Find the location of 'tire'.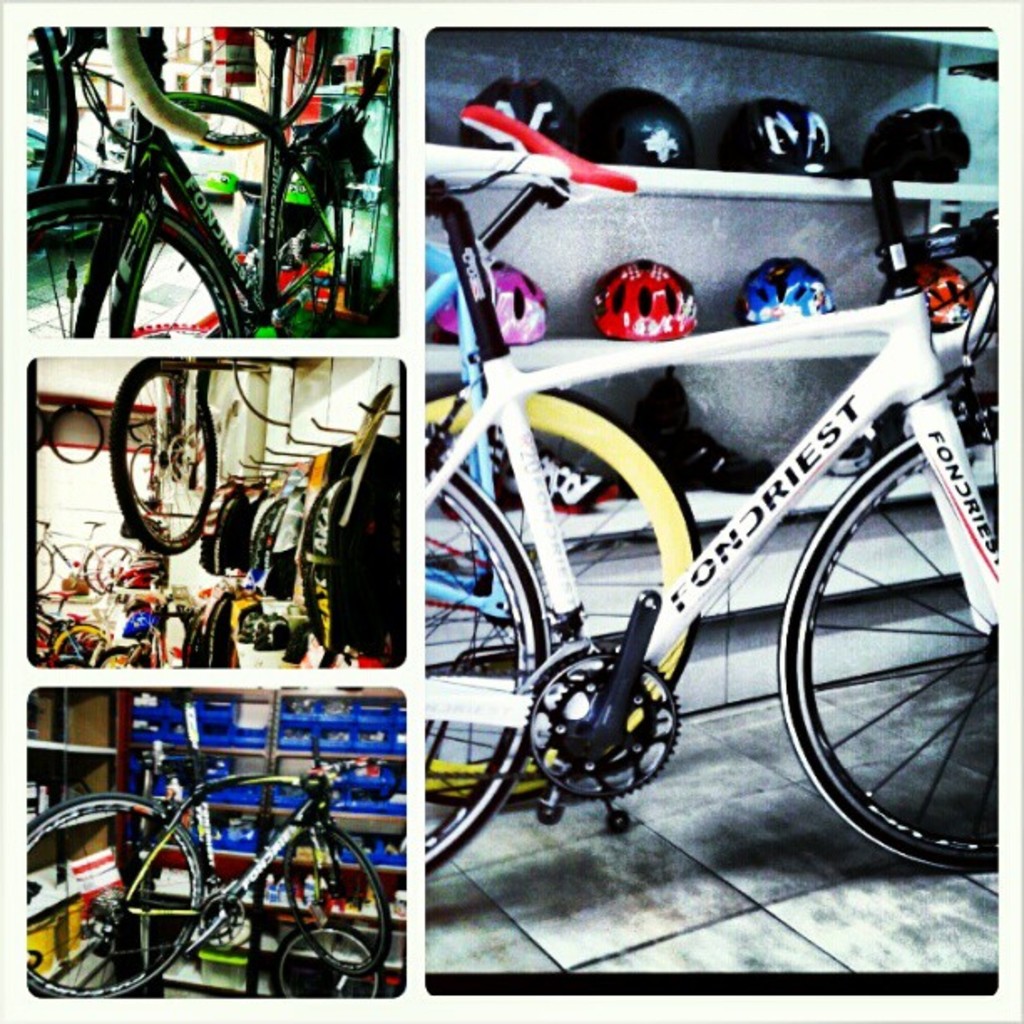
Location: BBox(164, 432, 189, 487).
